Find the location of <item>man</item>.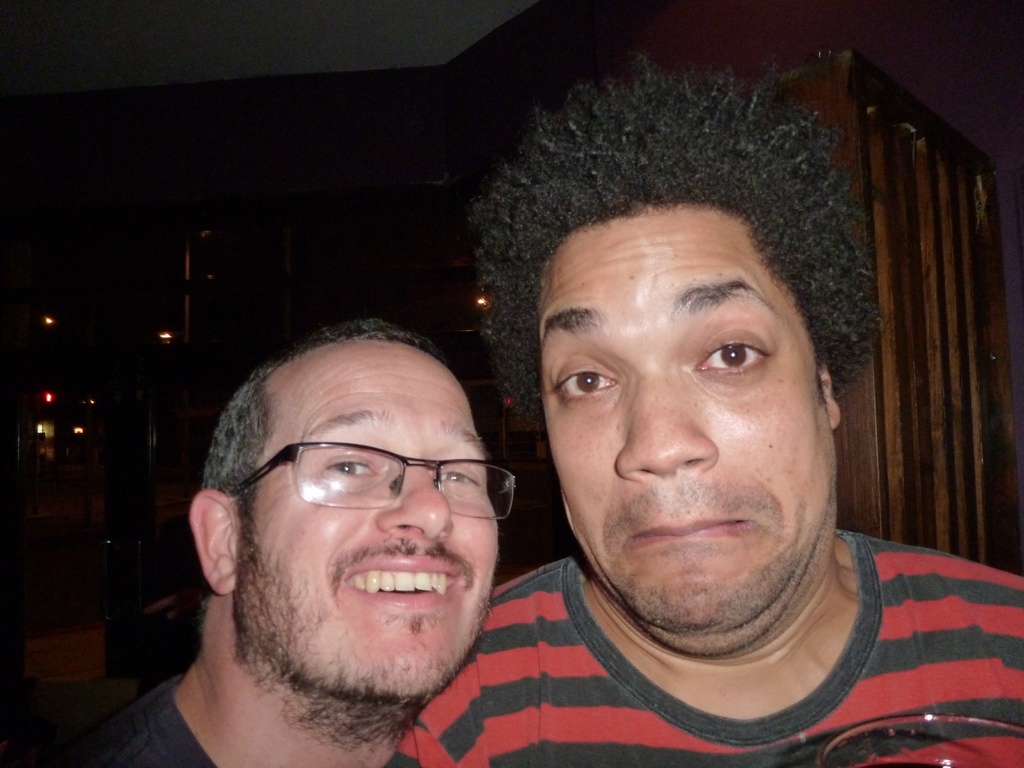
Location: rect(90, 317, 515, 767).
